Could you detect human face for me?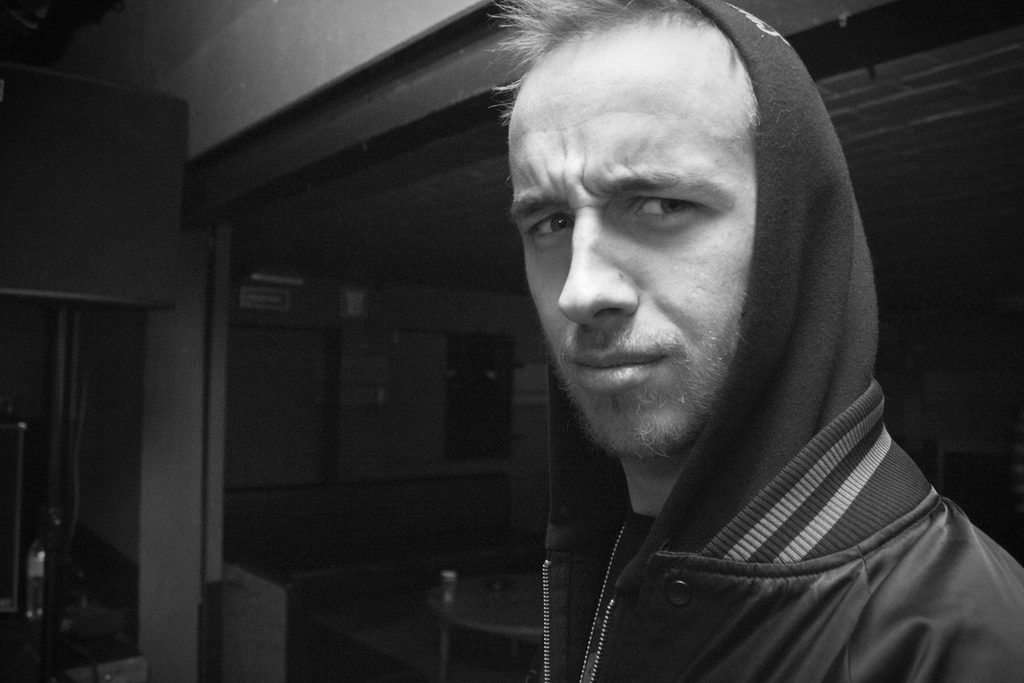
Detection result: 498/20/759/464.
